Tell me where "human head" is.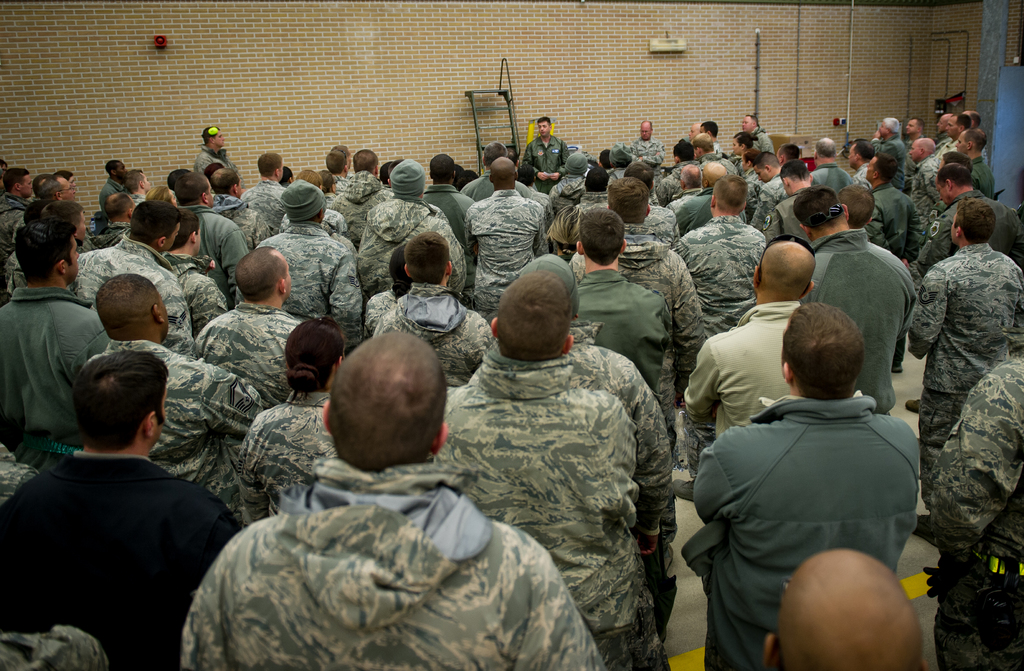
"human head" is at (932,115,945,140).
